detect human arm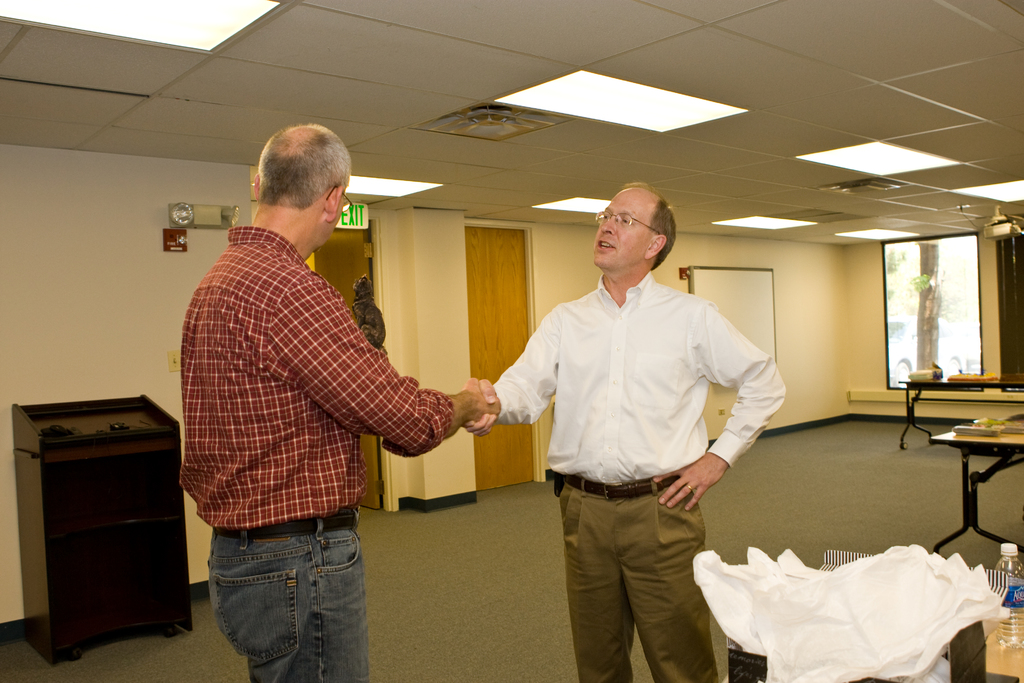
323 311 468 491
